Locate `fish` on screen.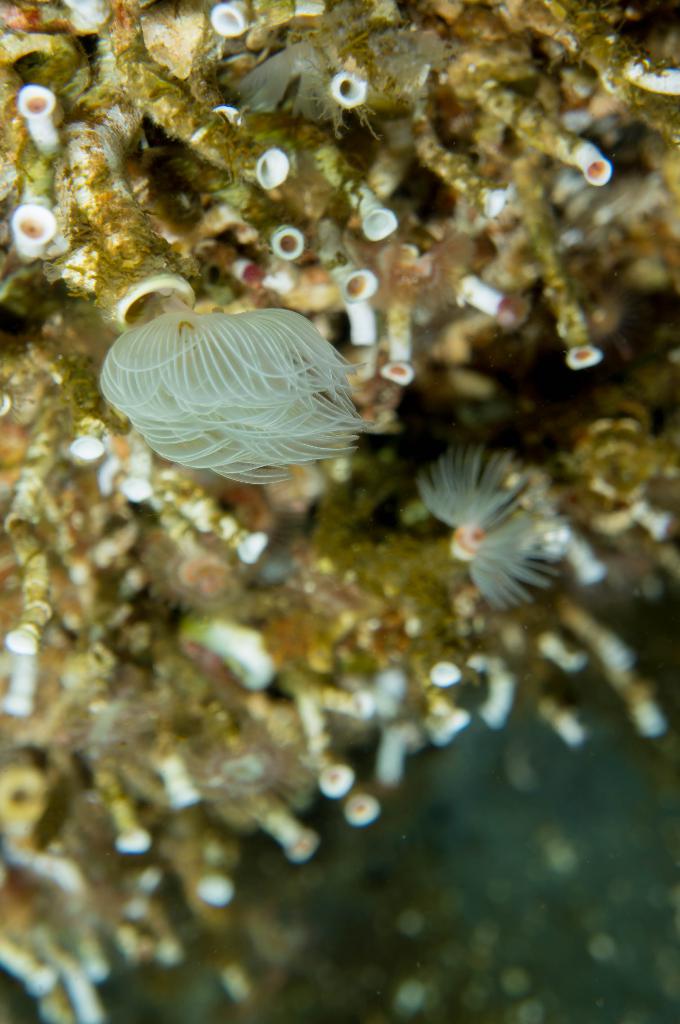
On screen at region(420, 421, 567, 619).
